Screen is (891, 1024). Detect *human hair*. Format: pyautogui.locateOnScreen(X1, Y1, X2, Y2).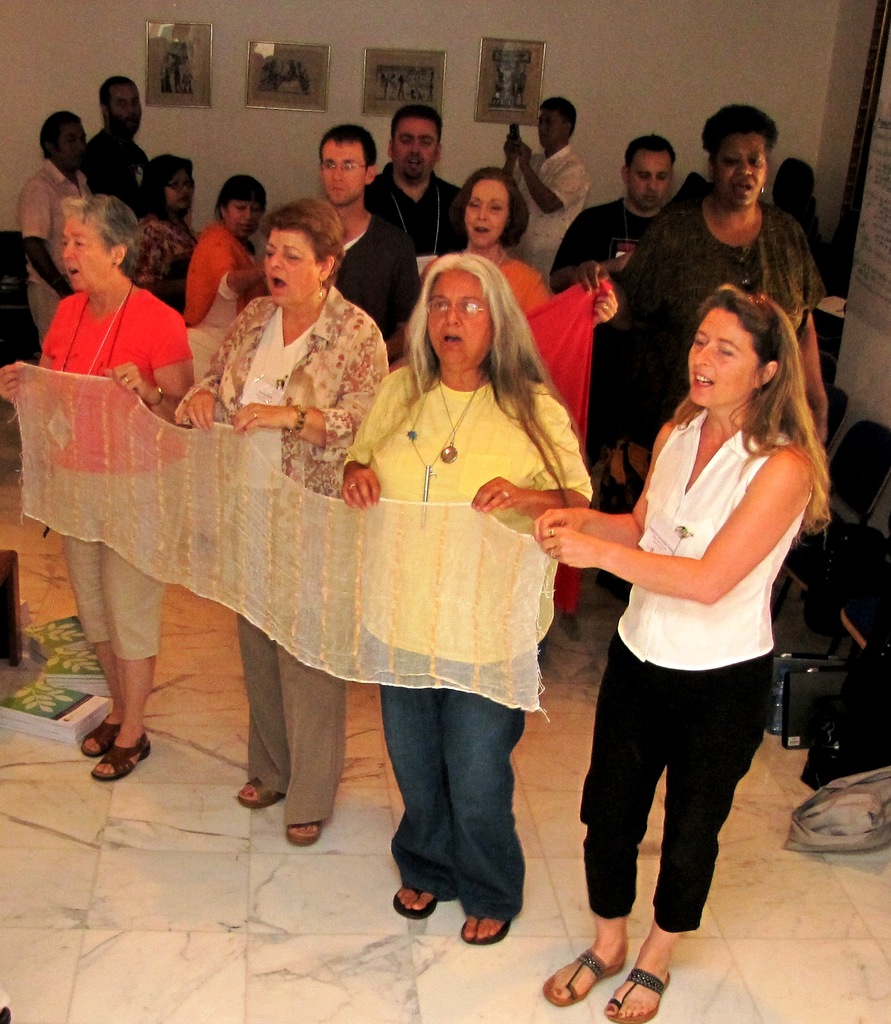
pyautogui.locateOnScreen(669, 284, 833, 532).
